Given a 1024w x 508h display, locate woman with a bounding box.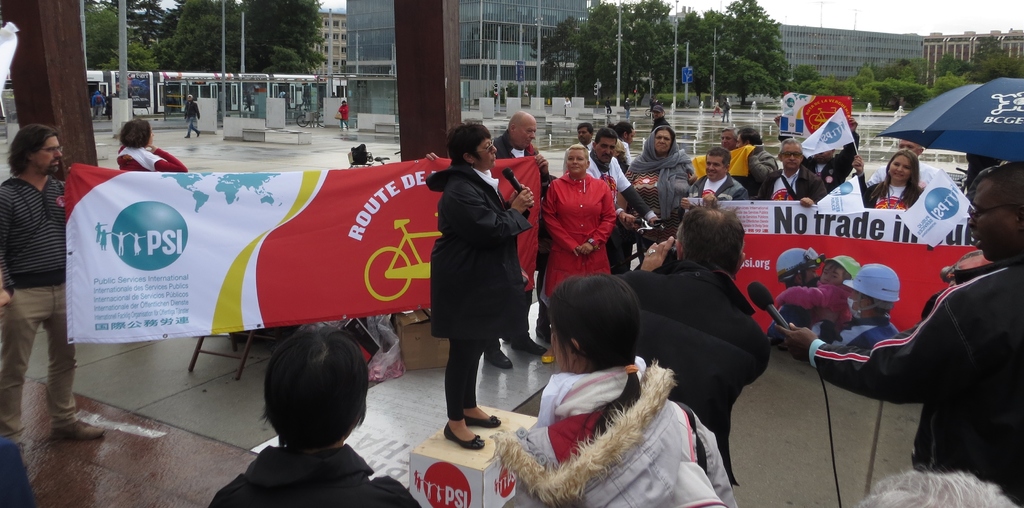
Located: x1=423 y1=114 x2=528 y2=438.
